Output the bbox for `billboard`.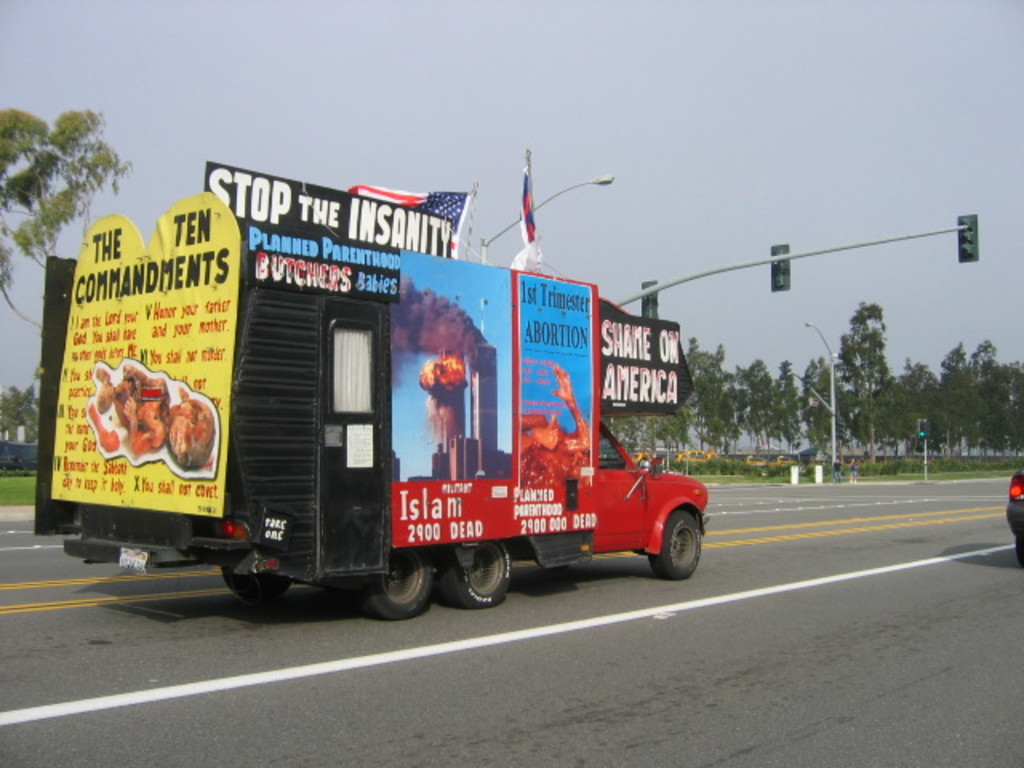
(x1=598, y1=299, x2=685, y2=416).
